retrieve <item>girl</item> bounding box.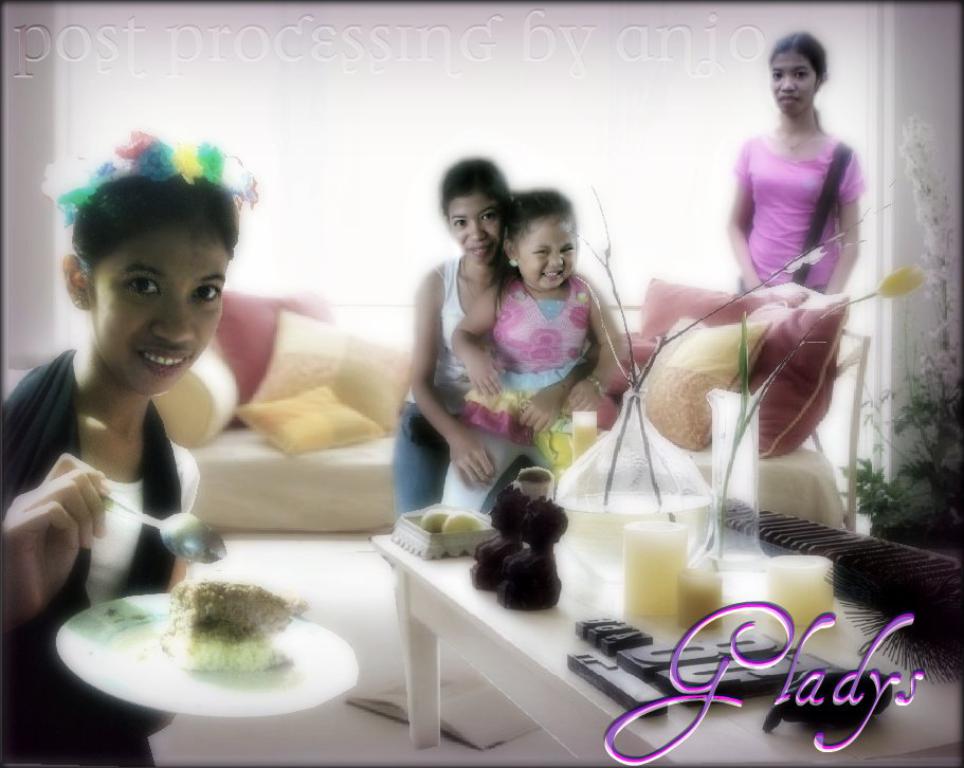
Bounding box: 733:31:869:296.
